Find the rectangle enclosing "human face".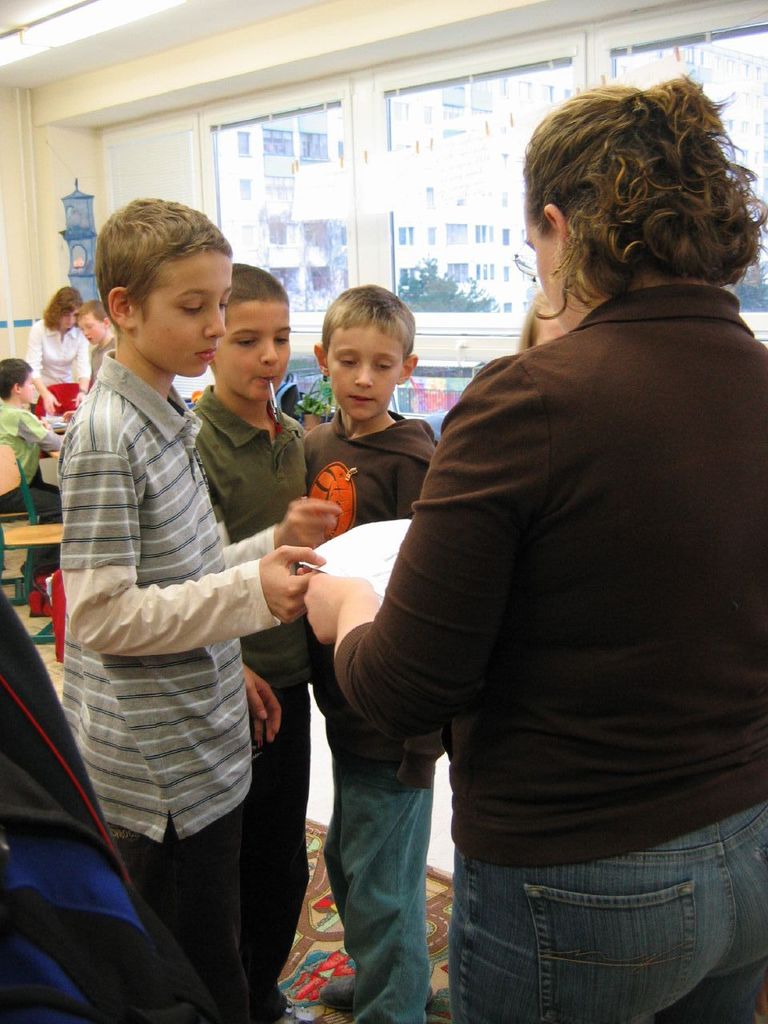
<box>130,251,229,378</box>.
